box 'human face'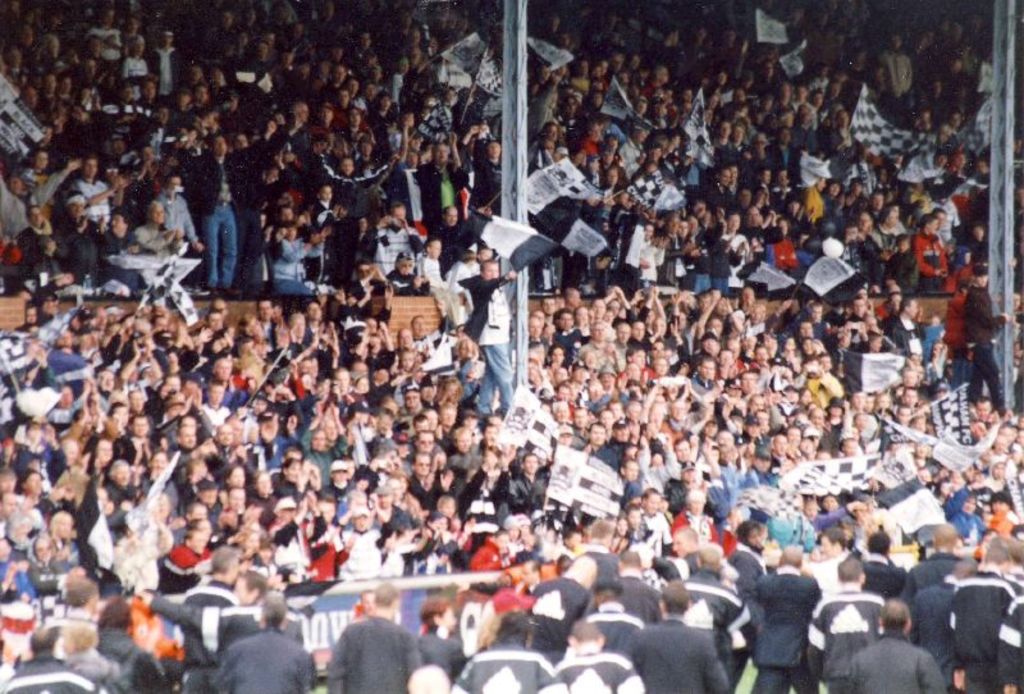
31, 421, 42, 442
